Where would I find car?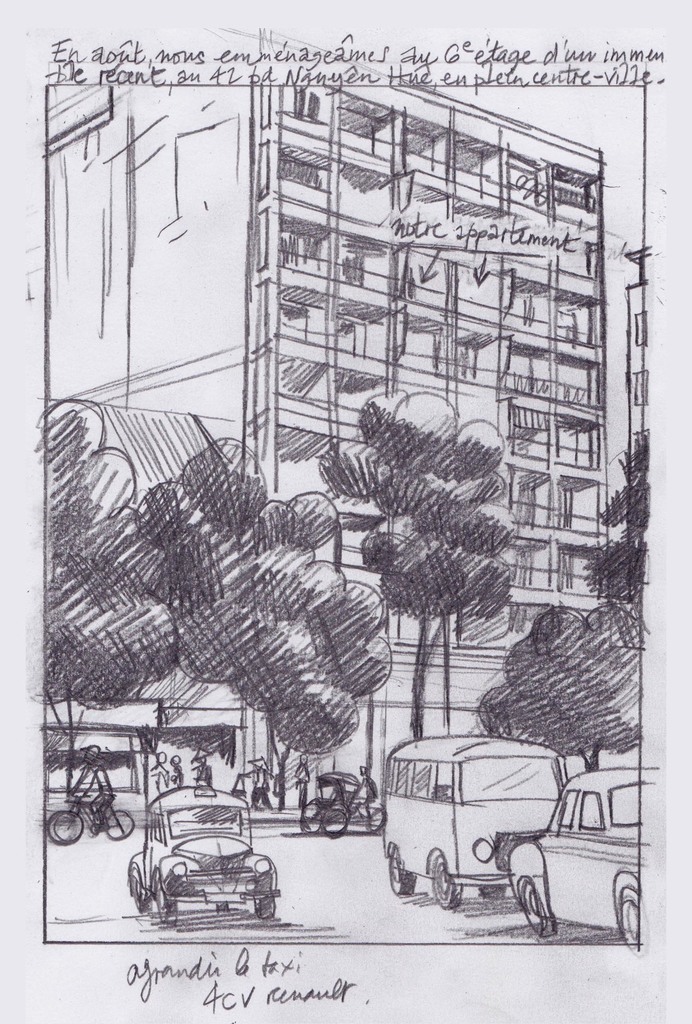
At 501,771,663,948.
